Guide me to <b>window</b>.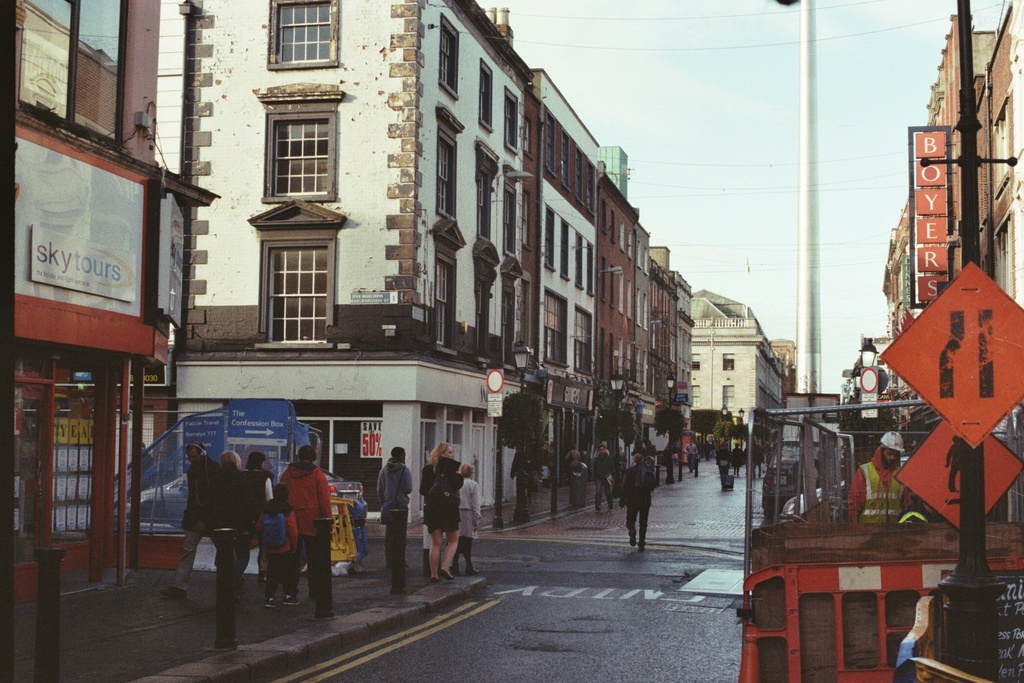
Guidance: locate(476, 177, 491, 242).
